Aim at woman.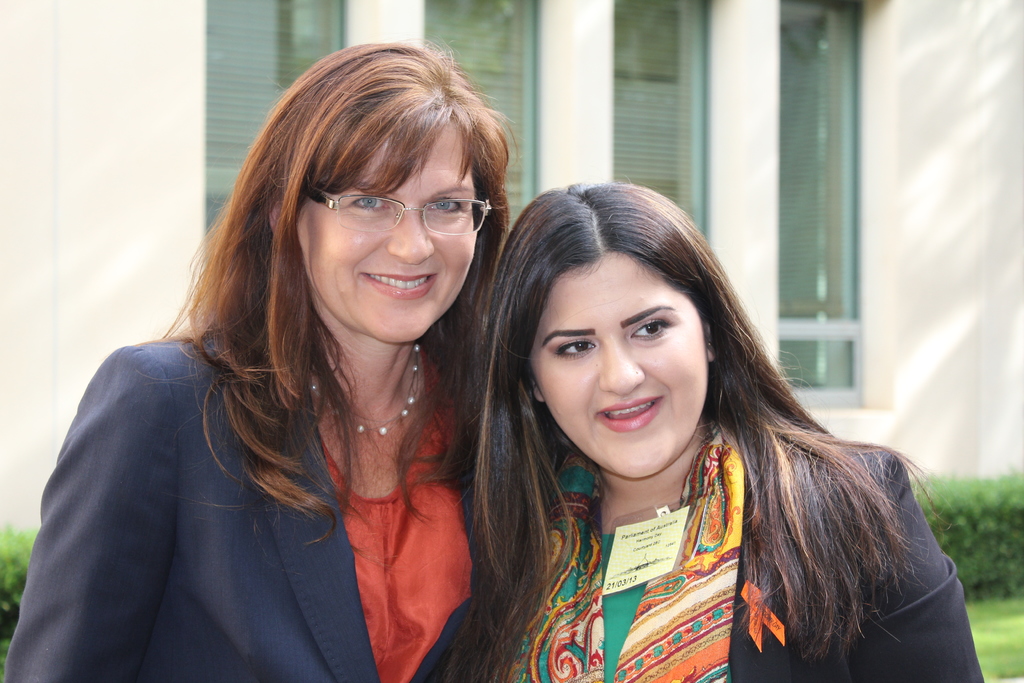
Aimed at BBox(47, 50, 547, 682).
